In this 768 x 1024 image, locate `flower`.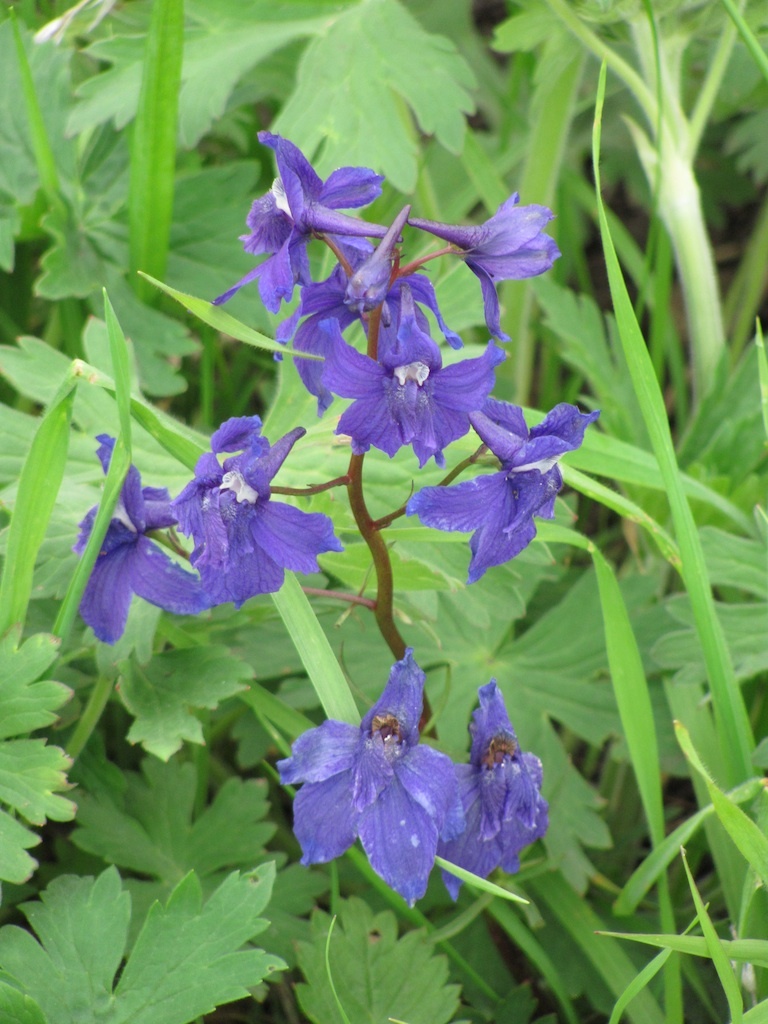
Bounding box: BBox(77, 432, 208, 640).
